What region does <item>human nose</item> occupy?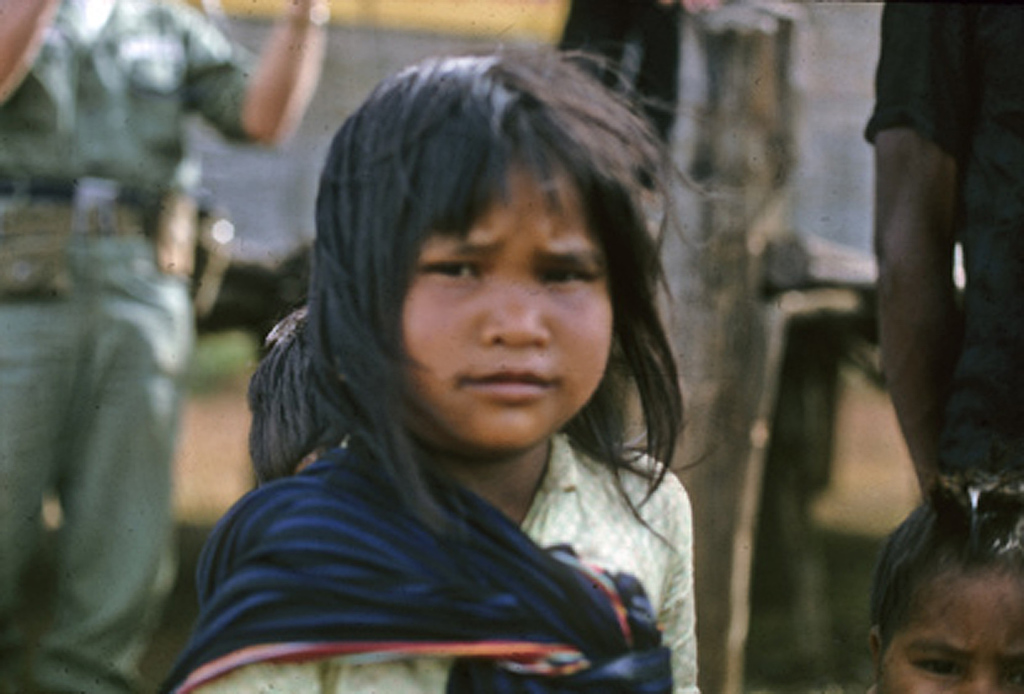
{"left": 485, "top": 275, "right": 550, "bottom": 354}.
